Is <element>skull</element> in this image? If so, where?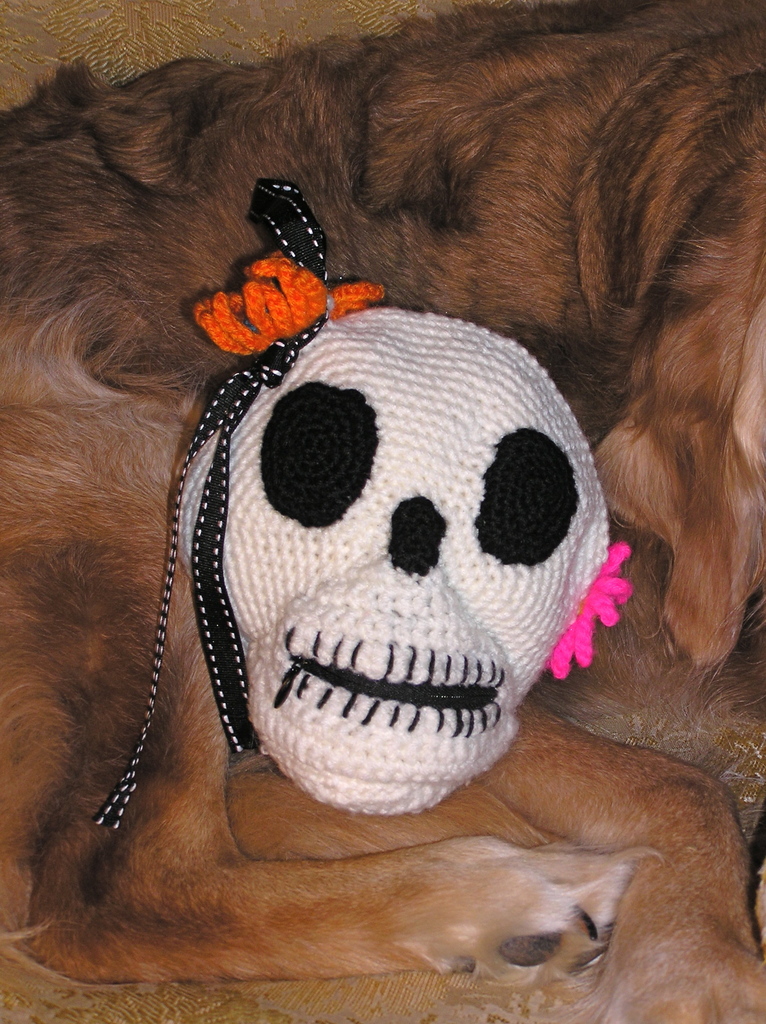
Yes, at (left=175, top=311, right=602, bottom=815).
